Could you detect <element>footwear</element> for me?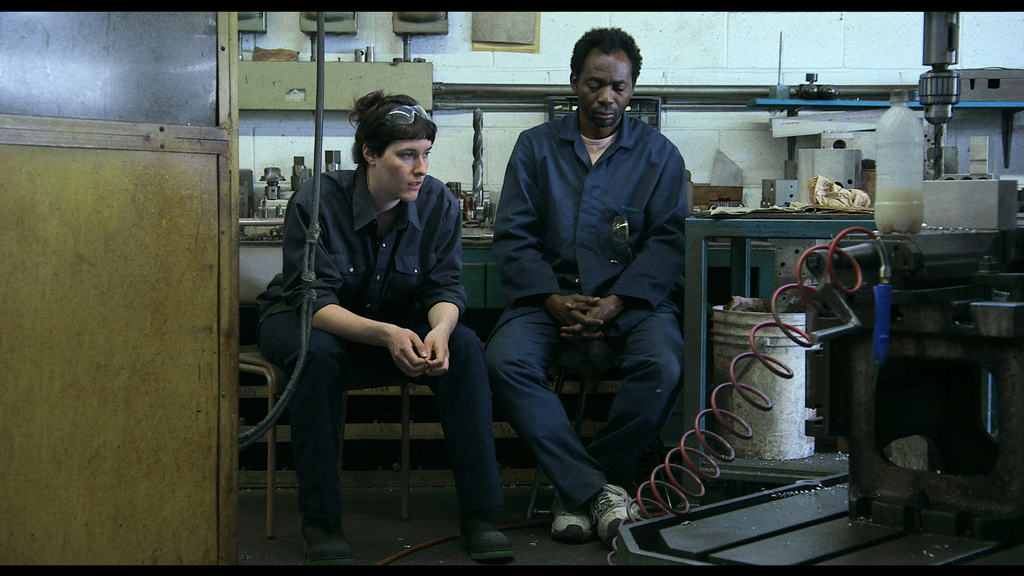
Detection result: x1=554, y1=481, x2=632, y2=548.
